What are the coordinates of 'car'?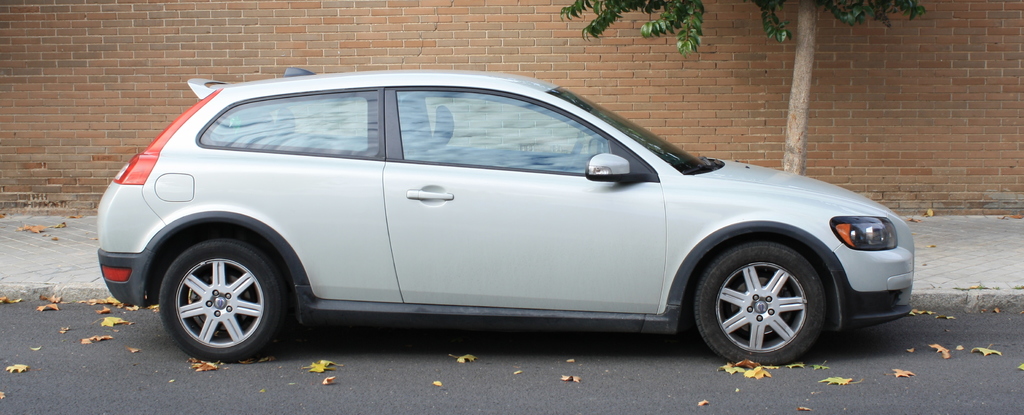
box=[99, 64, 920, 359].
